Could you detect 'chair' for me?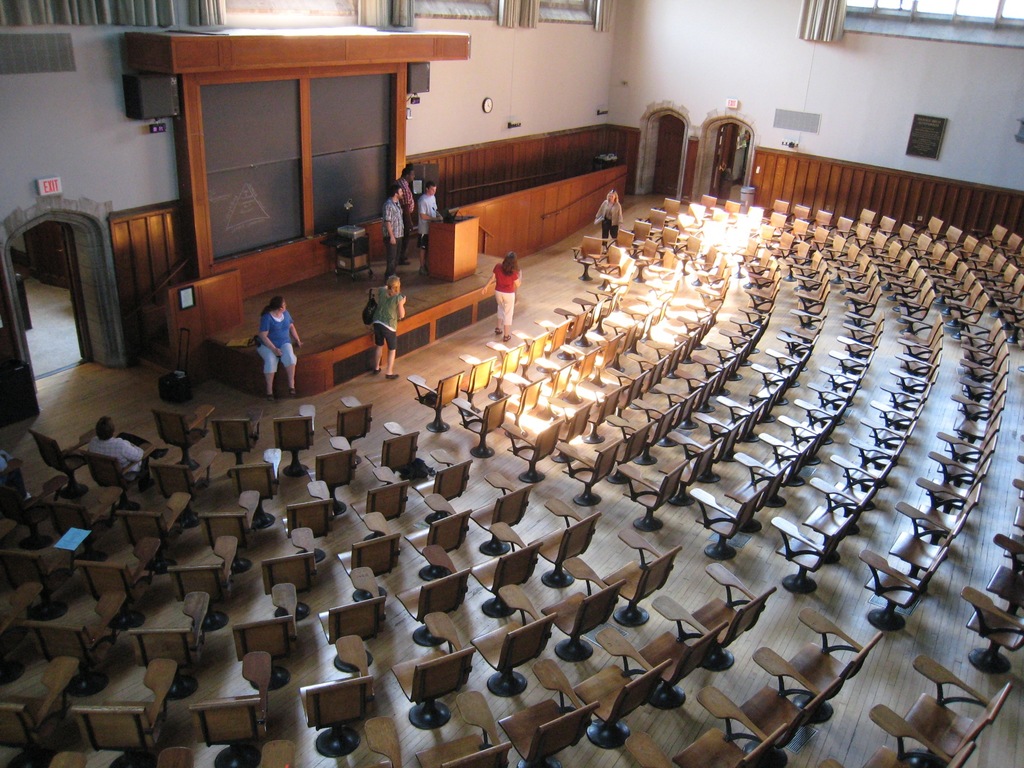
Detection result: <bbox>636, 237, 657, 268</bbox>.
